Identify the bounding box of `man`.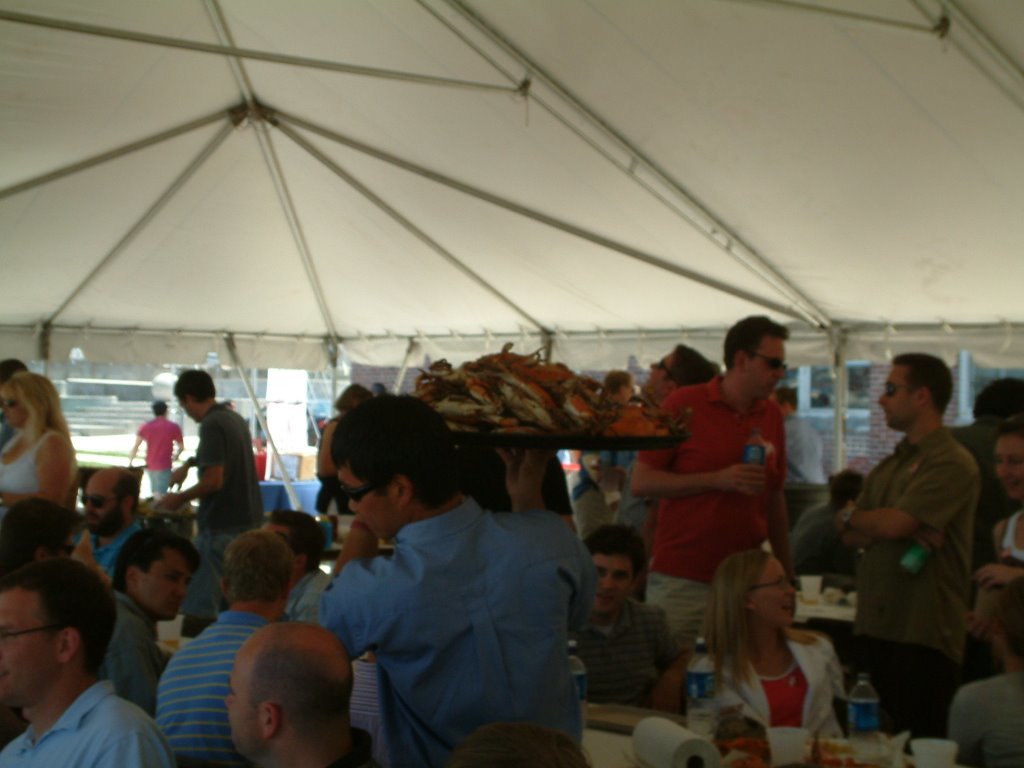
<box>74,463,146,578</box>.
